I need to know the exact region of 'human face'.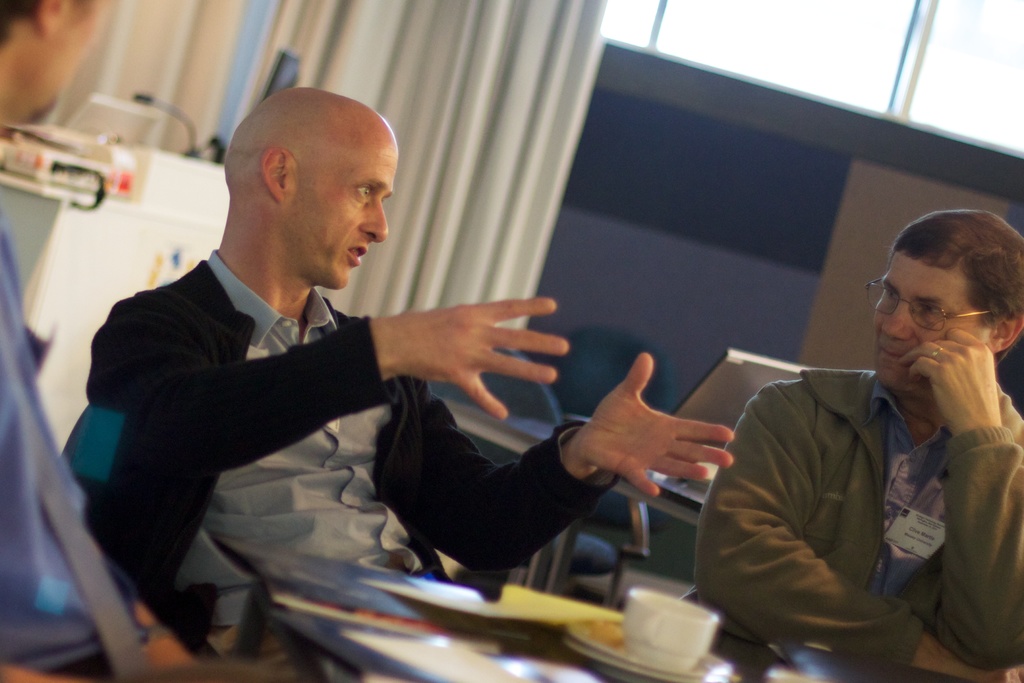
Region: [871,253,988,390].
